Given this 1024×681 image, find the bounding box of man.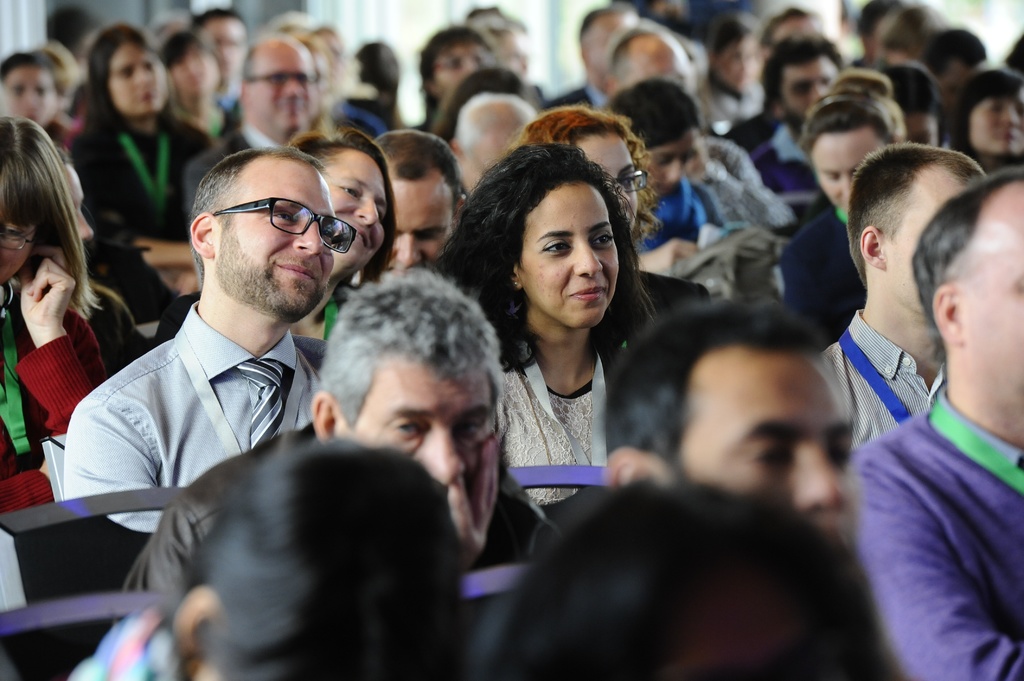
select_region(604, 293, 863, 579).
